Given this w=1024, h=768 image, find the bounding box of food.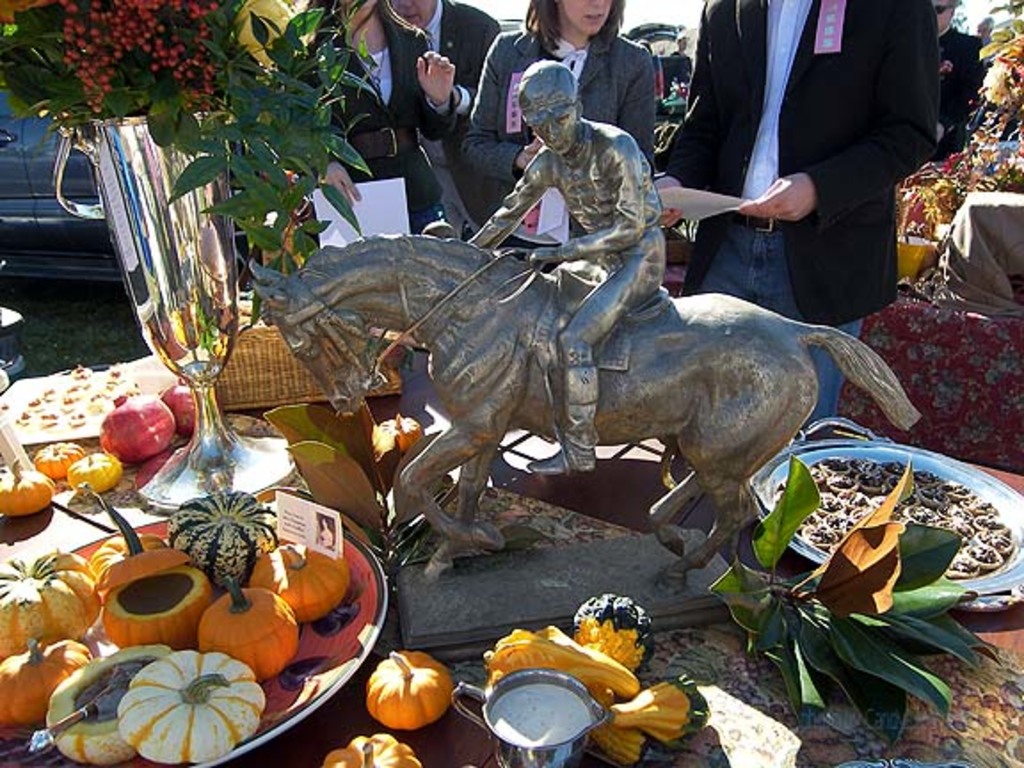
left=165, top=489, right=276, bottom=588.
